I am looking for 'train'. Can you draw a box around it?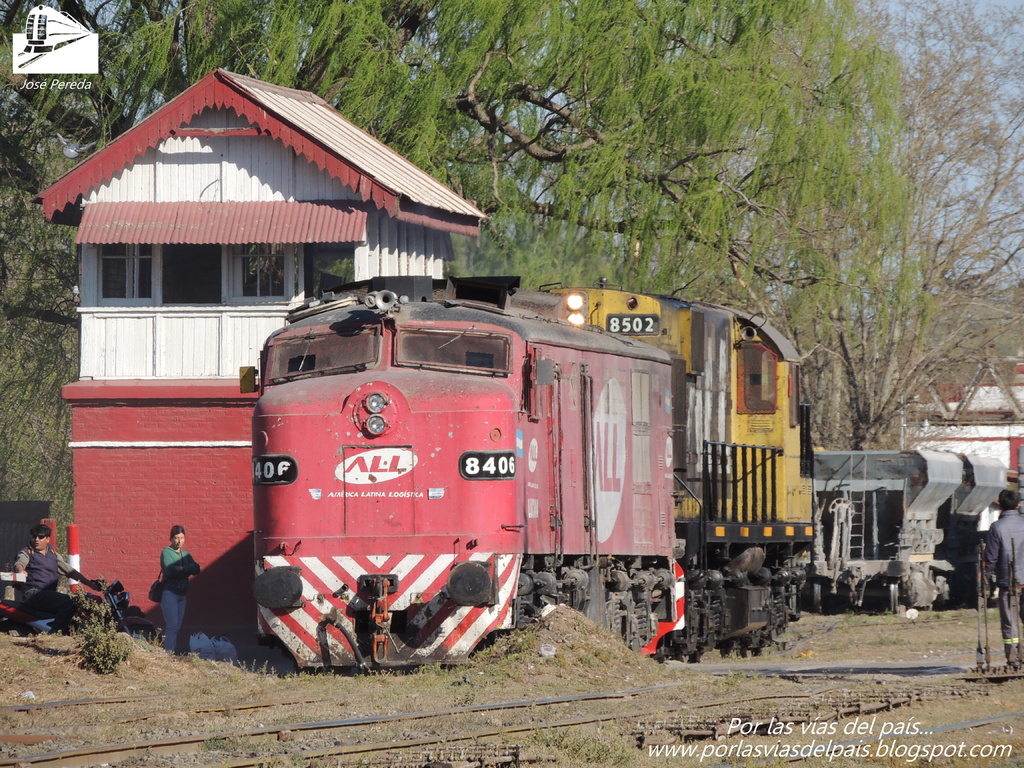
Sure, the bounding box is <region>236, 276, 816, 676</region>.
